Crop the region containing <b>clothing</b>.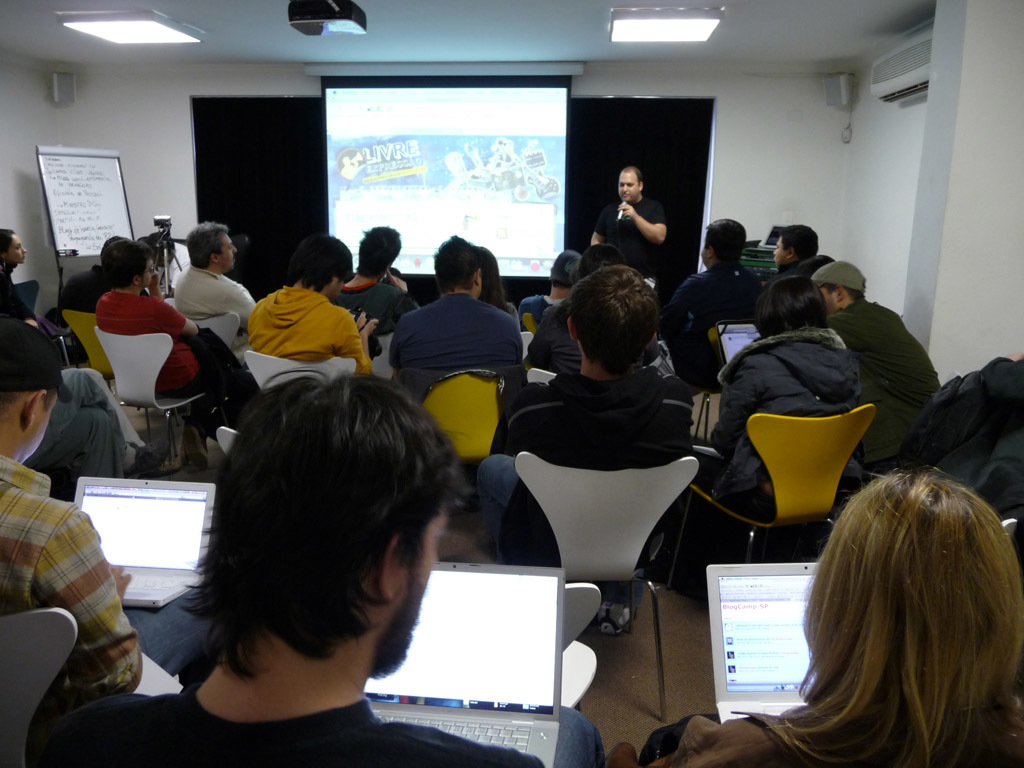
Crop region: bbox=[647, 709, 1023, 767].
